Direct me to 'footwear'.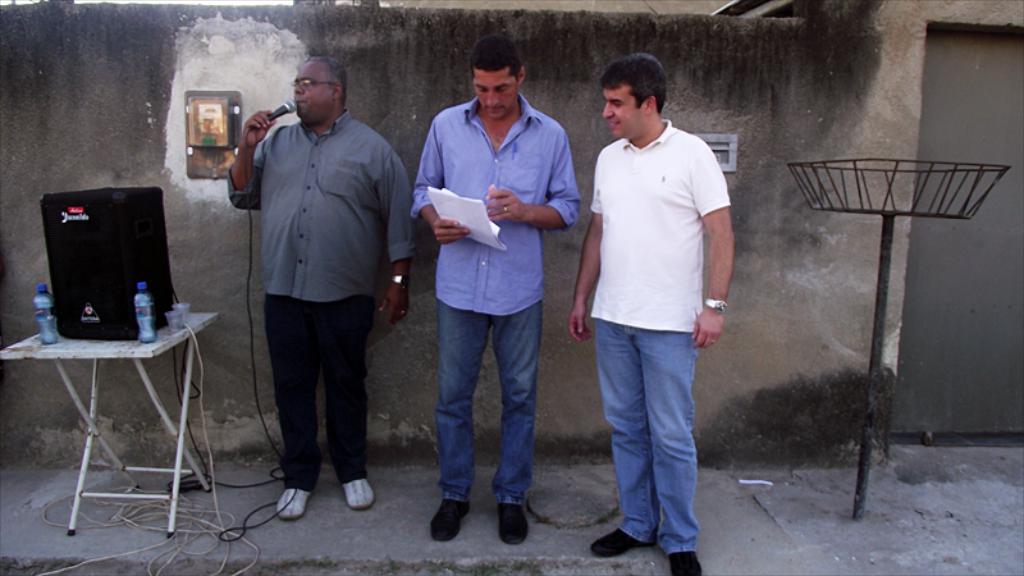
Direction: 344 481 378 511.
